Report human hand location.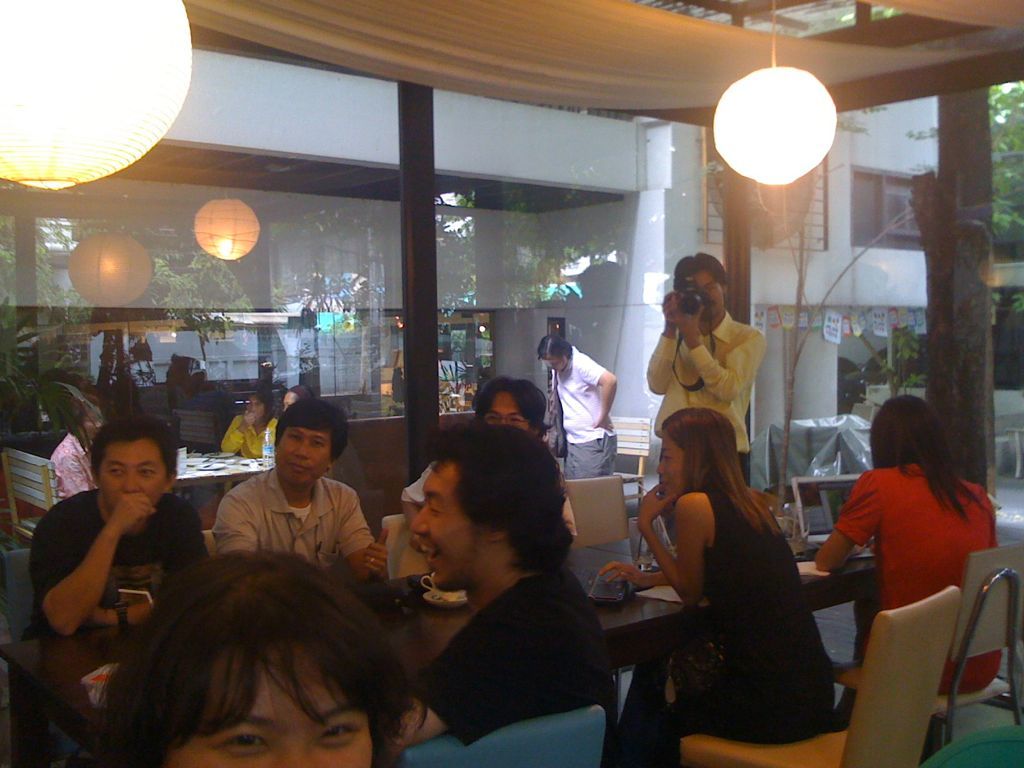
Report: 87/609/111/628.
